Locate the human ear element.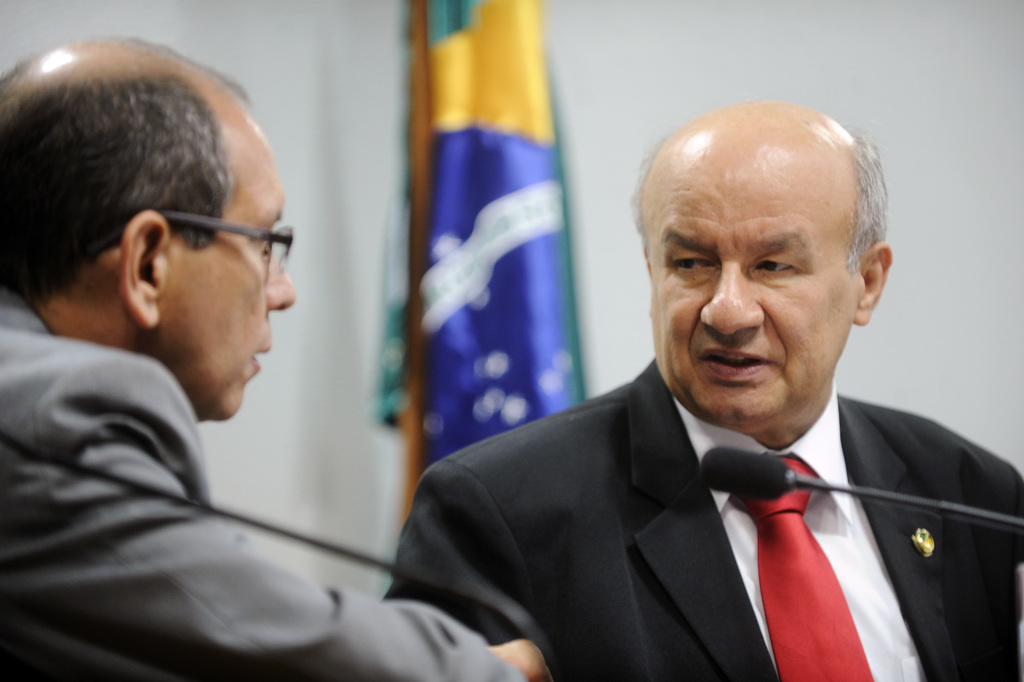
Element bbox: select_region(642, 244, 654, 318).
